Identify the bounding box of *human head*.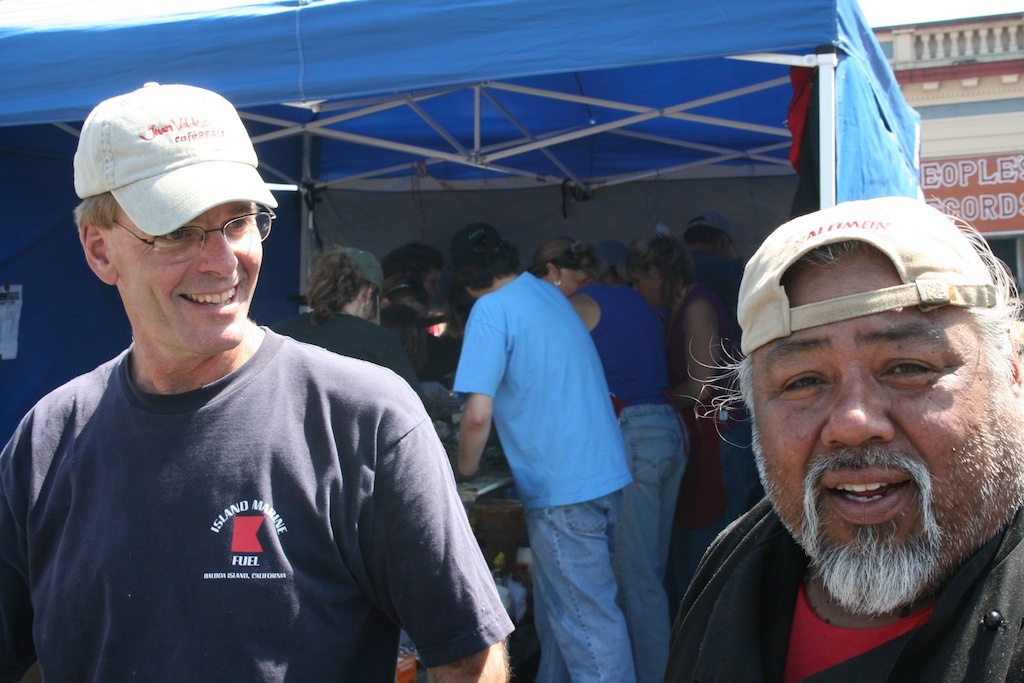
387,308,431,374.
